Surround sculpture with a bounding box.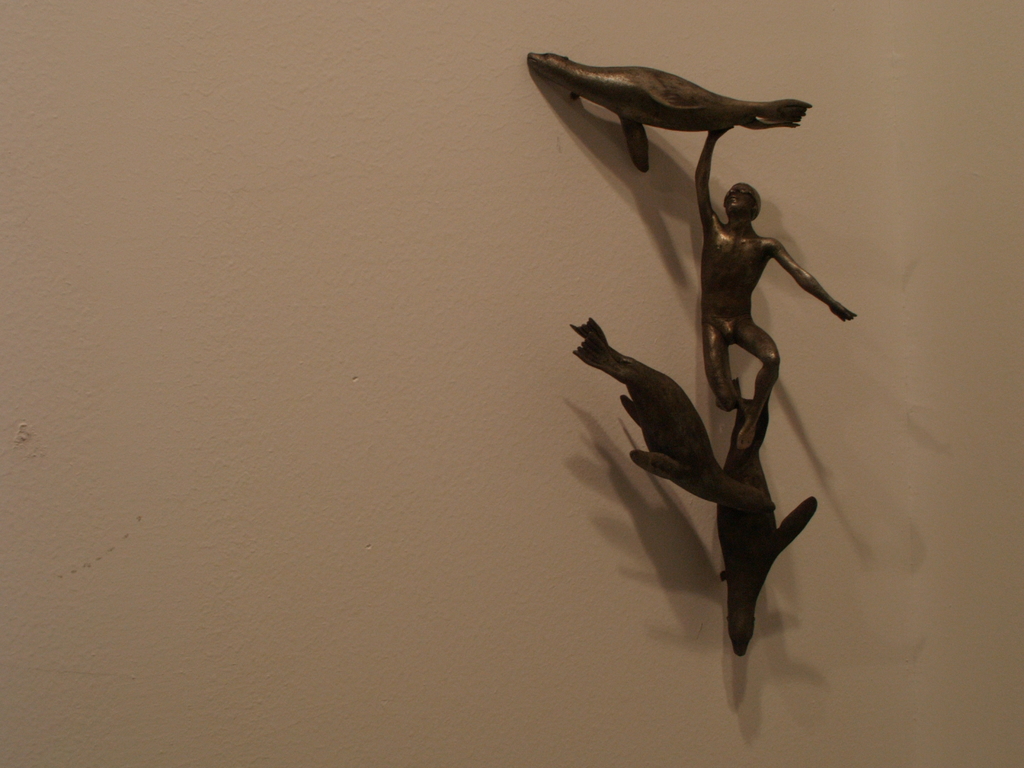
563:70:856:666.
